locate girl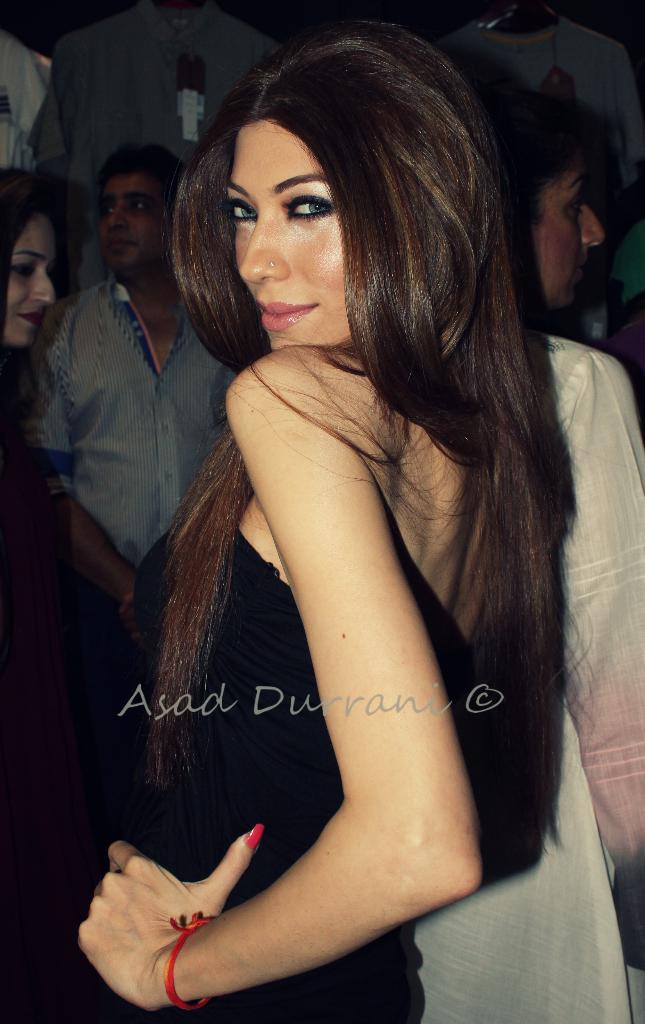
left=1, top=147, right=97, bottom=671
